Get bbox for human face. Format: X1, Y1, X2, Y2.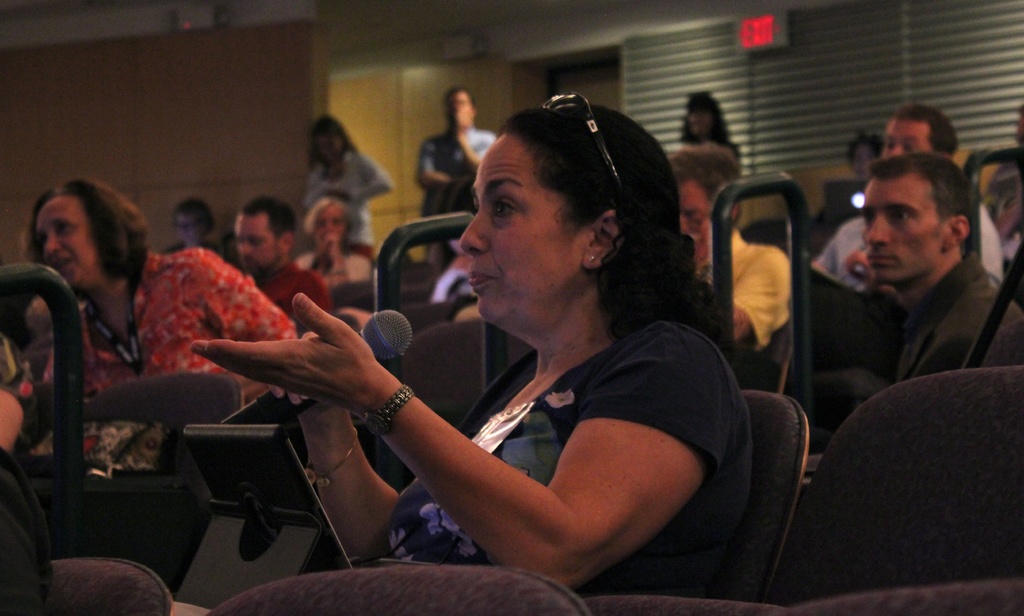
236, 213, 270, 273.
